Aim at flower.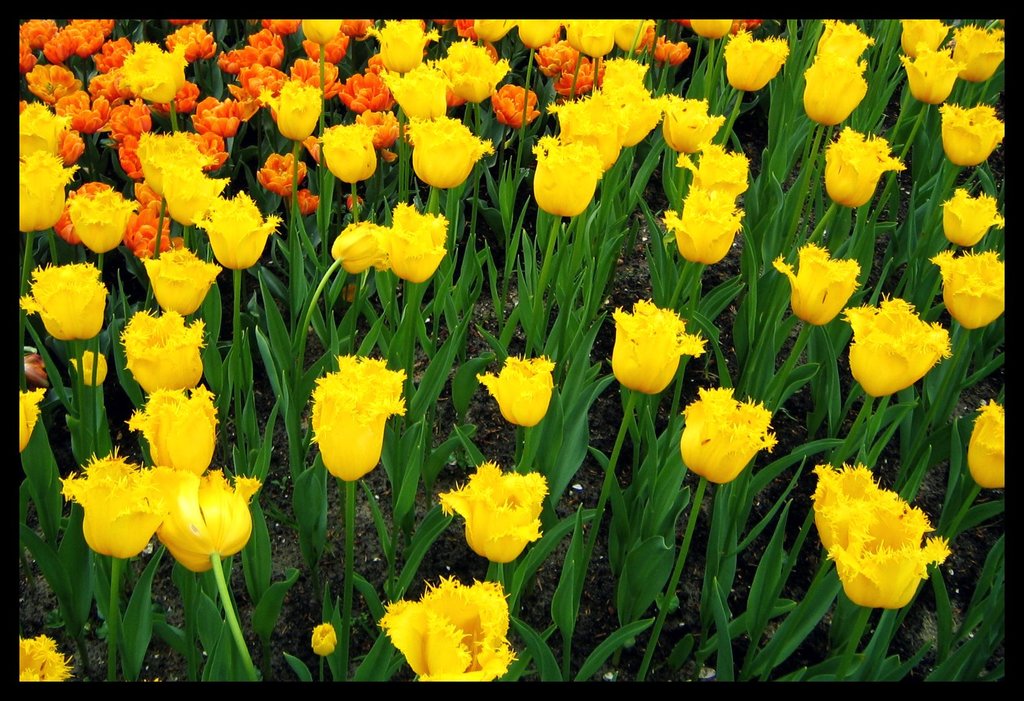
Aimed at bbox(677, 383, 773, 487).
